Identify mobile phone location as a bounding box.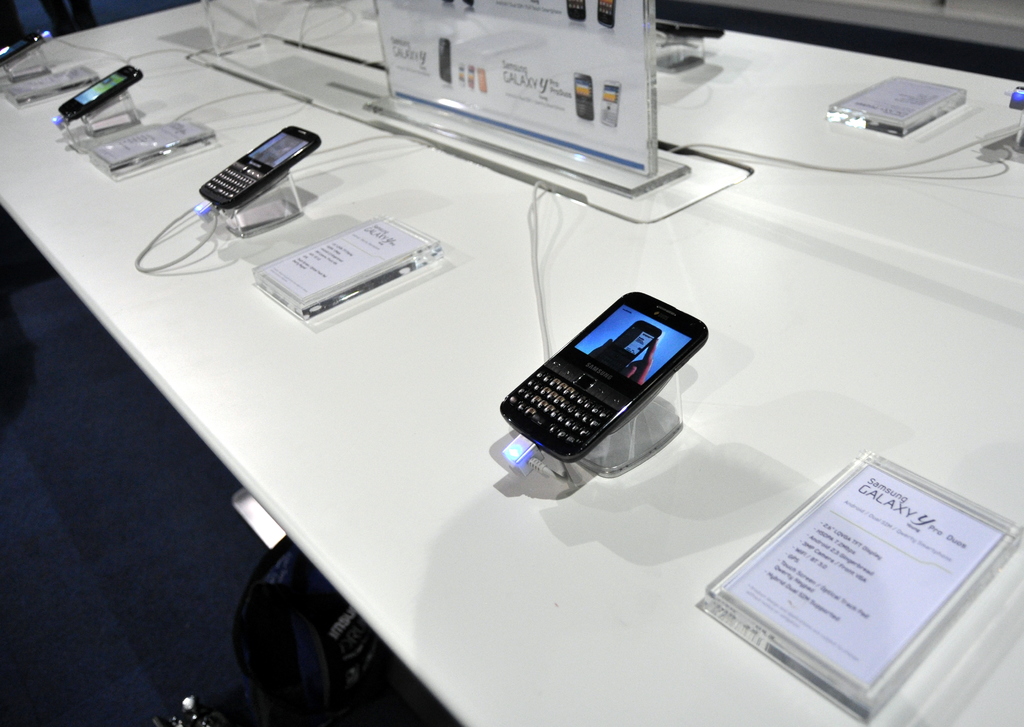
l=0, t=28, r=52, b=69.
